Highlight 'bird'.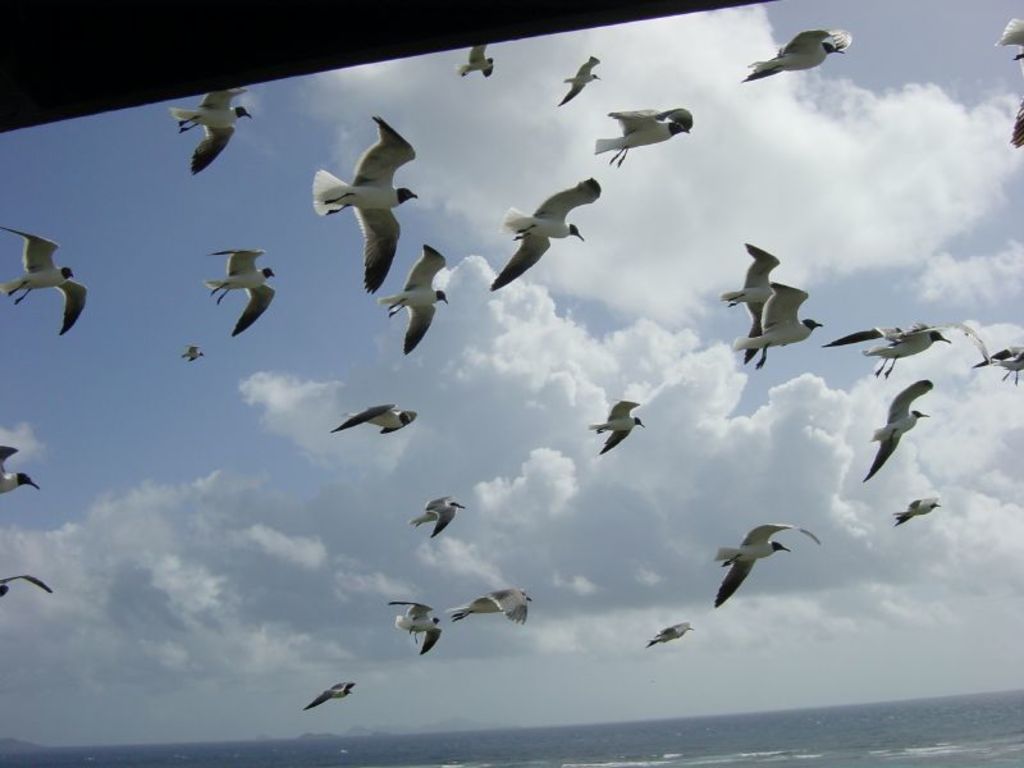
Highlighted region: rect(893, 494, 942, 527).
